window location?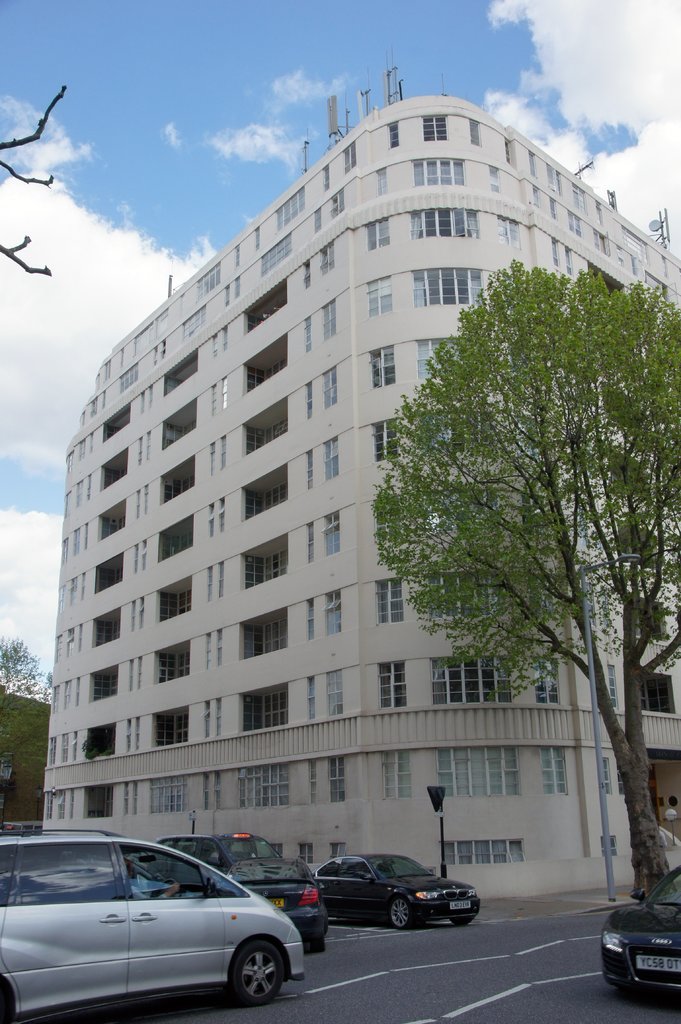
203:550:227:605
